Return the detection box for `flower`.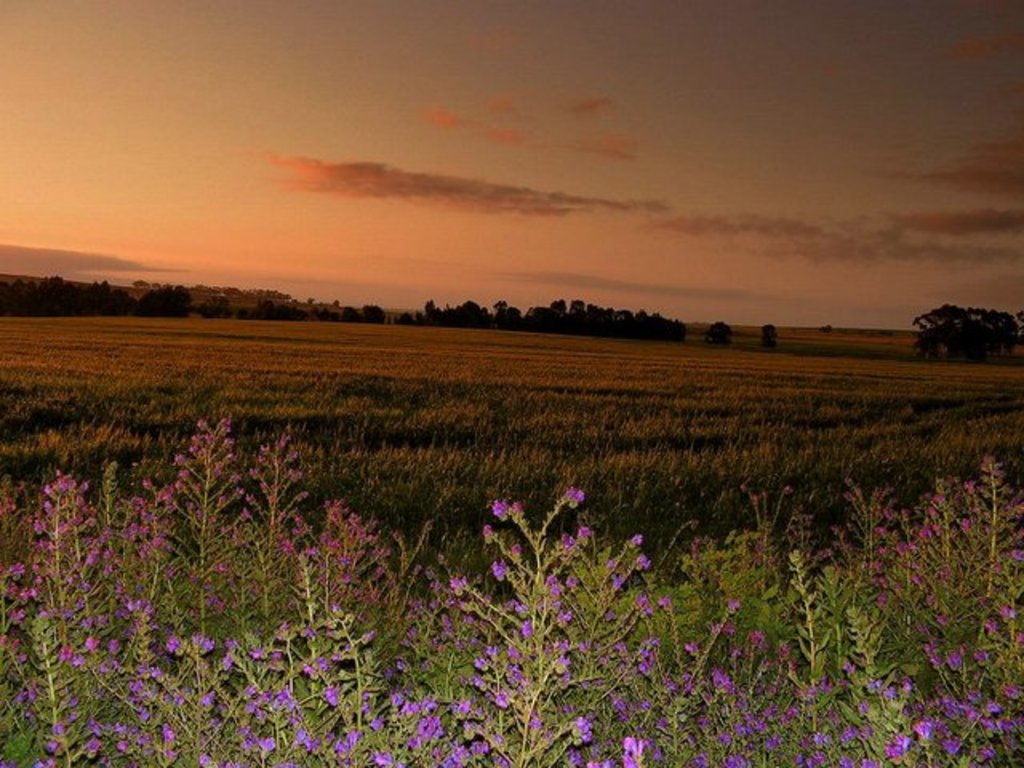
detection(448, 749, 467, 766).
